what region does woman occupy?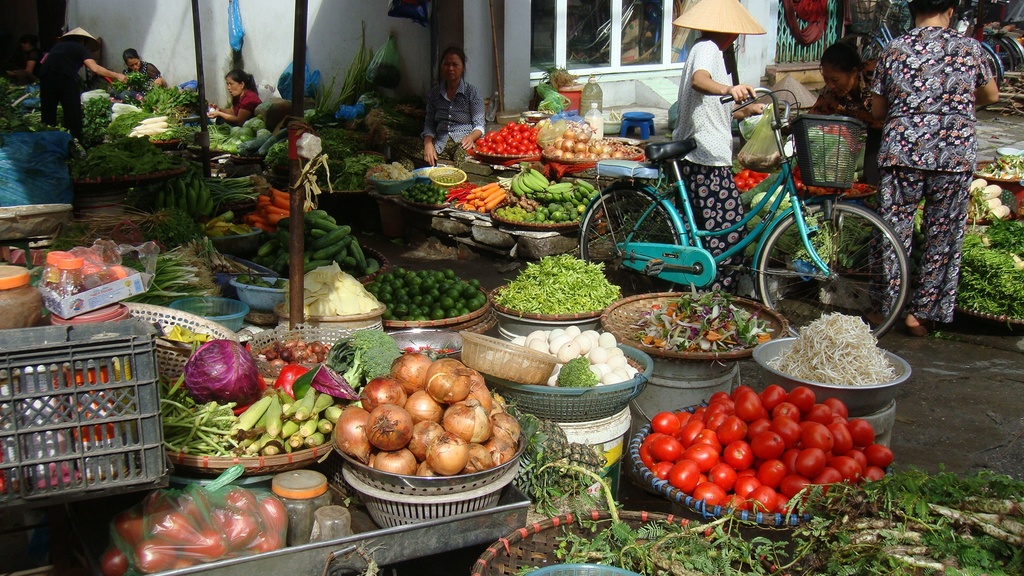
x1=420 y1=45 x2=487 y2=164.
